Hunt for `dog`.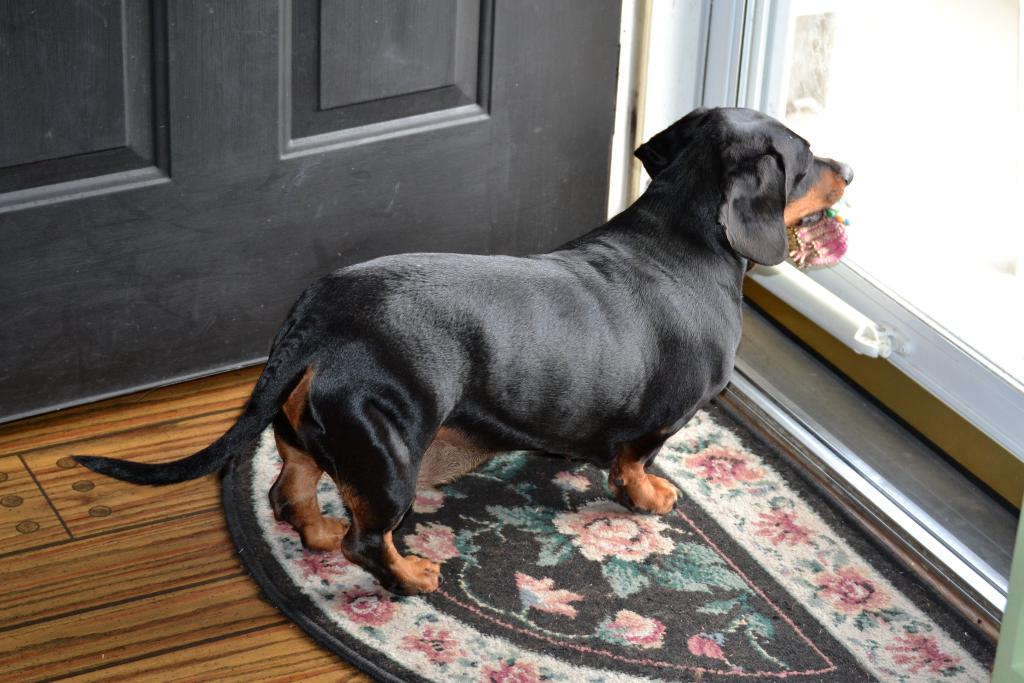
Hunted down at crop(71, 99, 858, 598).
